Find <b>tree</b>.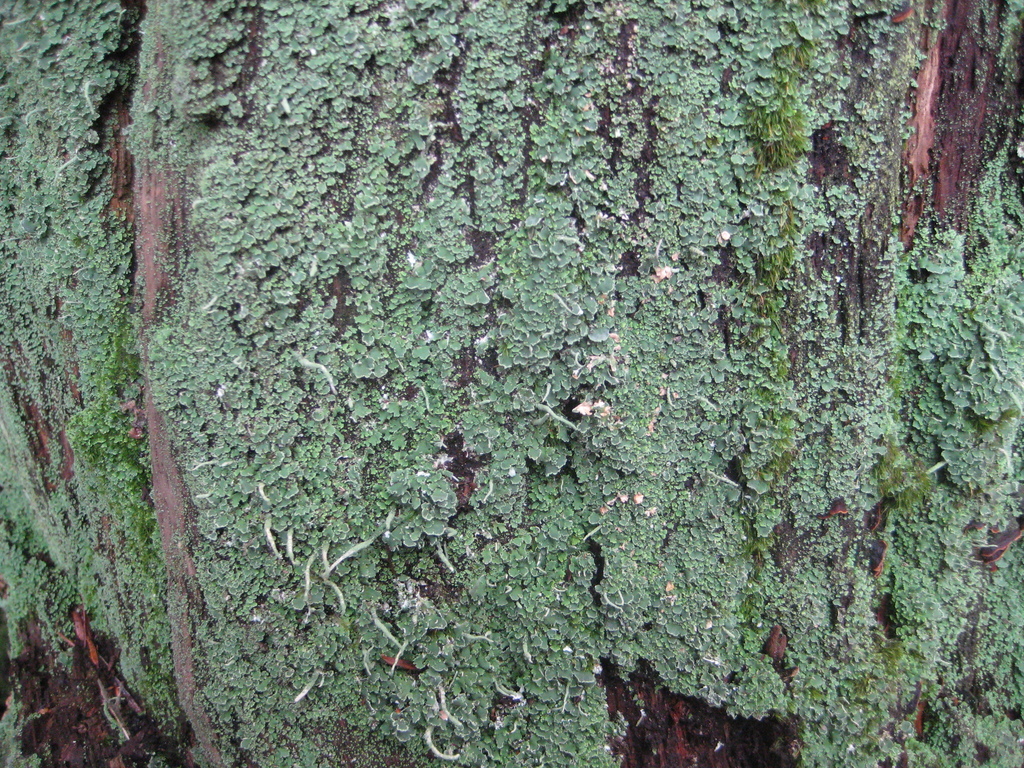
box=[0, 0, 1023, 767].
